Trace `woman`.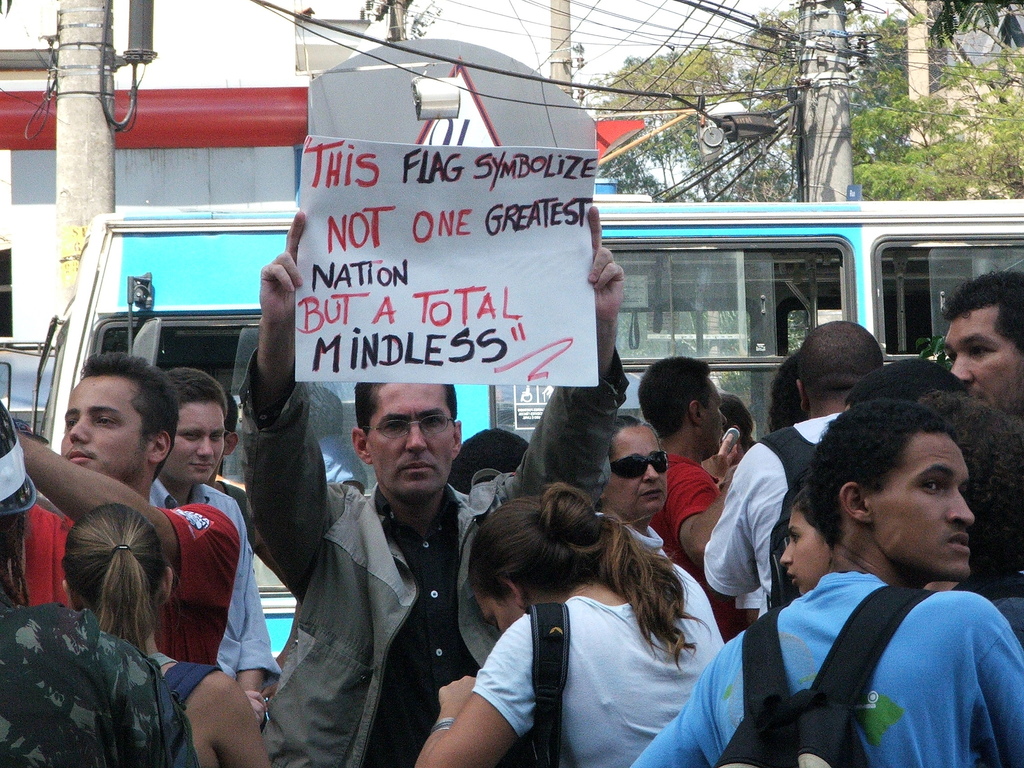
Traced to <box>59,500,271,767</box>.
